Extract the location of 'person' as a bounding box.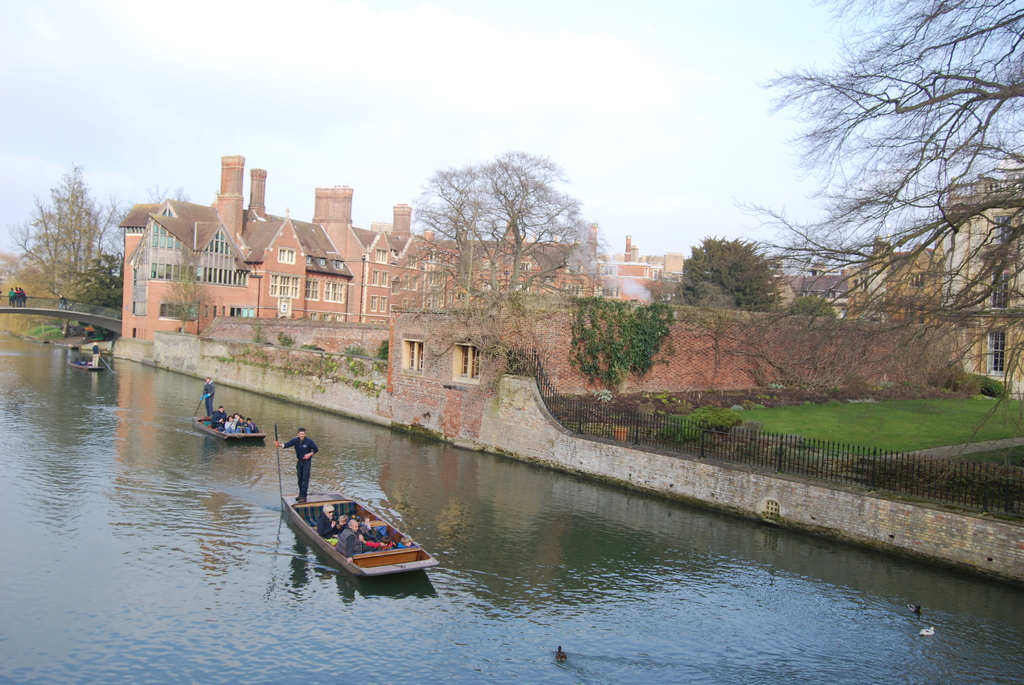
box=[225, 415, 236, 435].
